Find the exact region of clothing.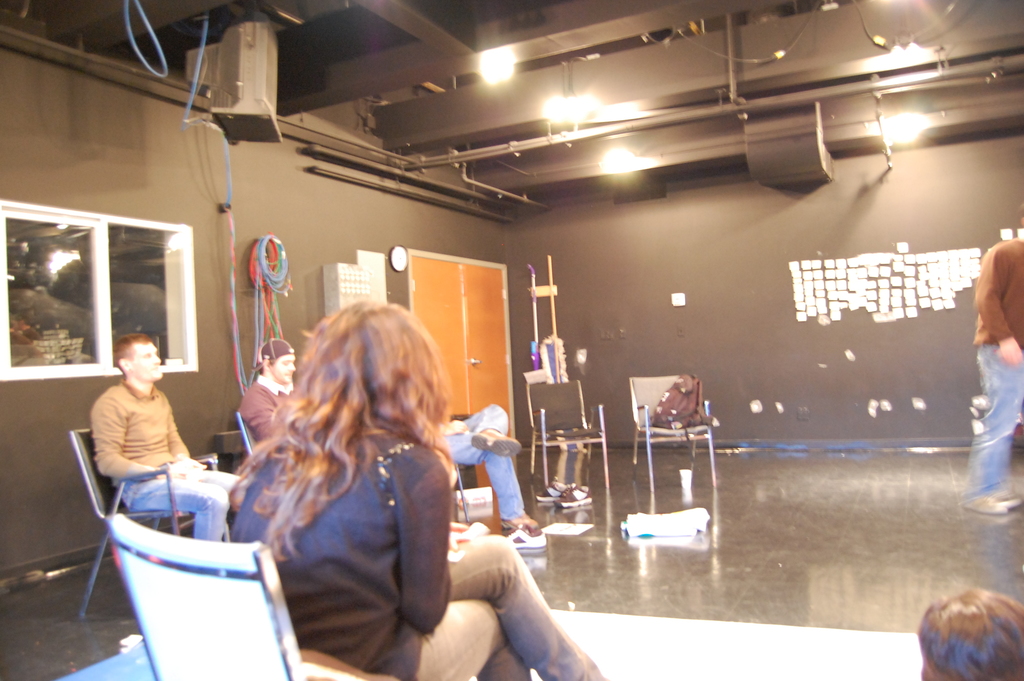
Exact region: box(232, 361, 292, 440).
